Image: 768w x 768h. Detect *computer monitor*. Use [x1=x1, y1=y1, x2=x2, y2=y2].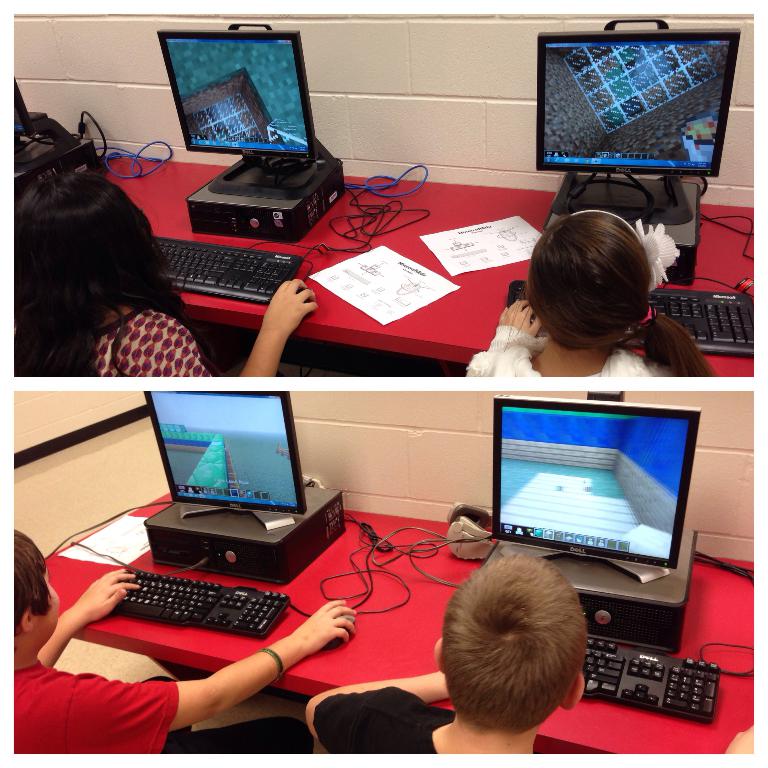
[x1=489, y1=391, x2=703, y2=588].
